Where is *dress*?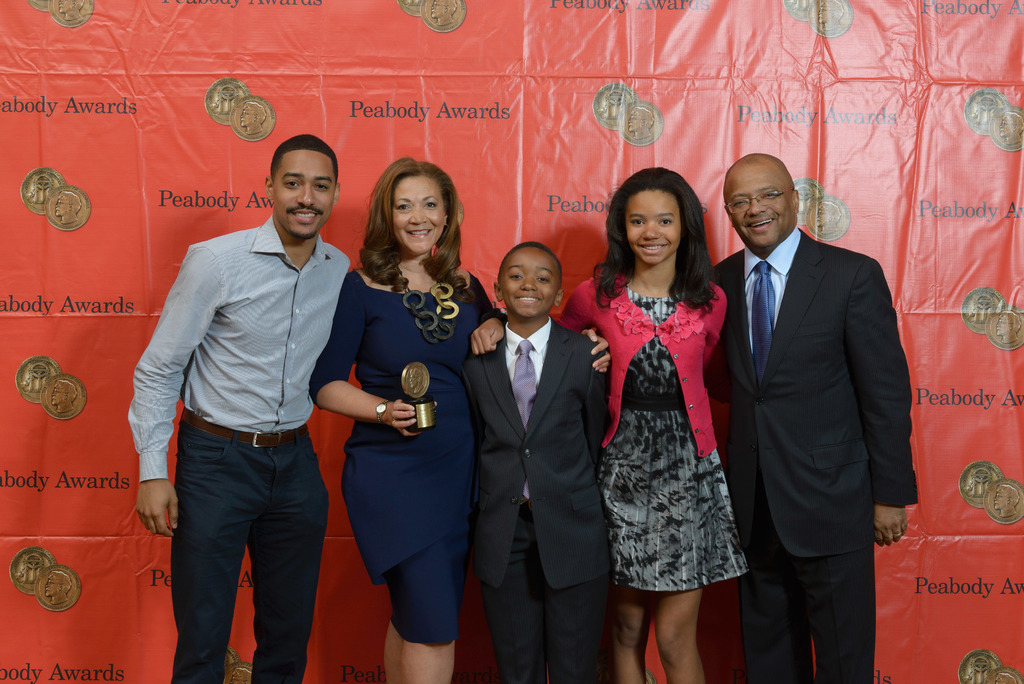
(x1=593, y1=294, x2=749, y2=591).
